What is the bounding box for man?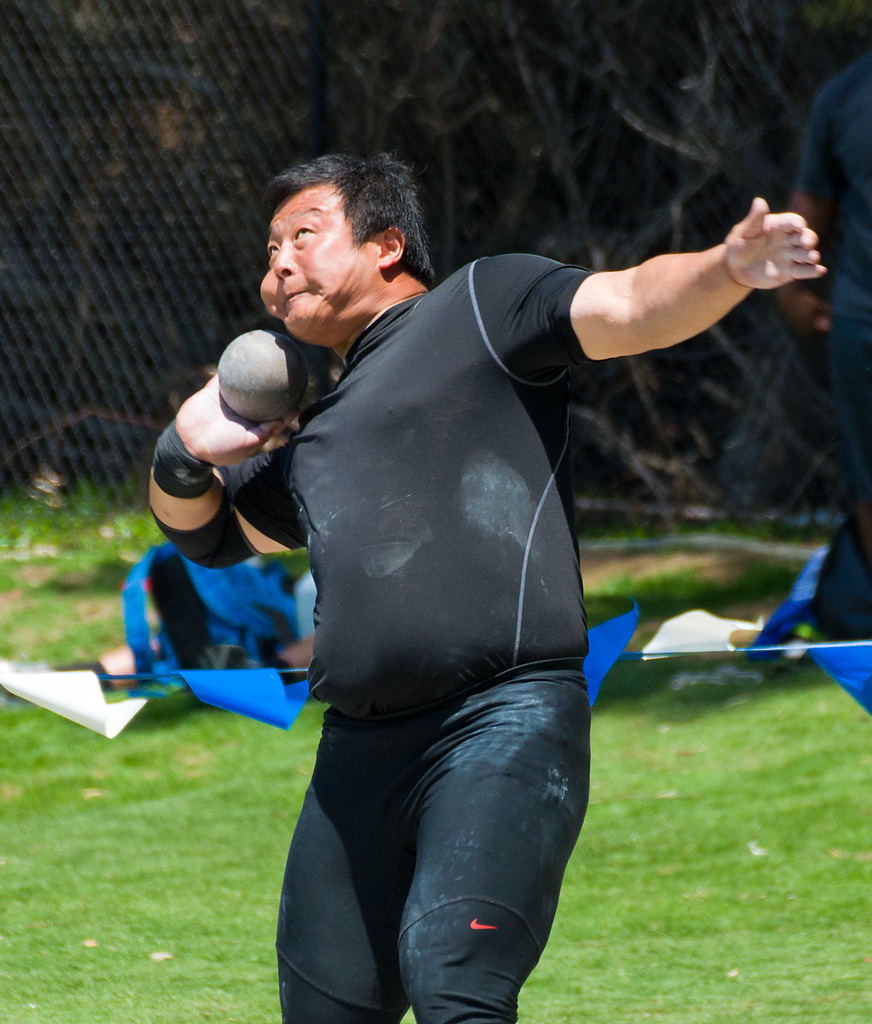
(101, 116, 715, 1023).
